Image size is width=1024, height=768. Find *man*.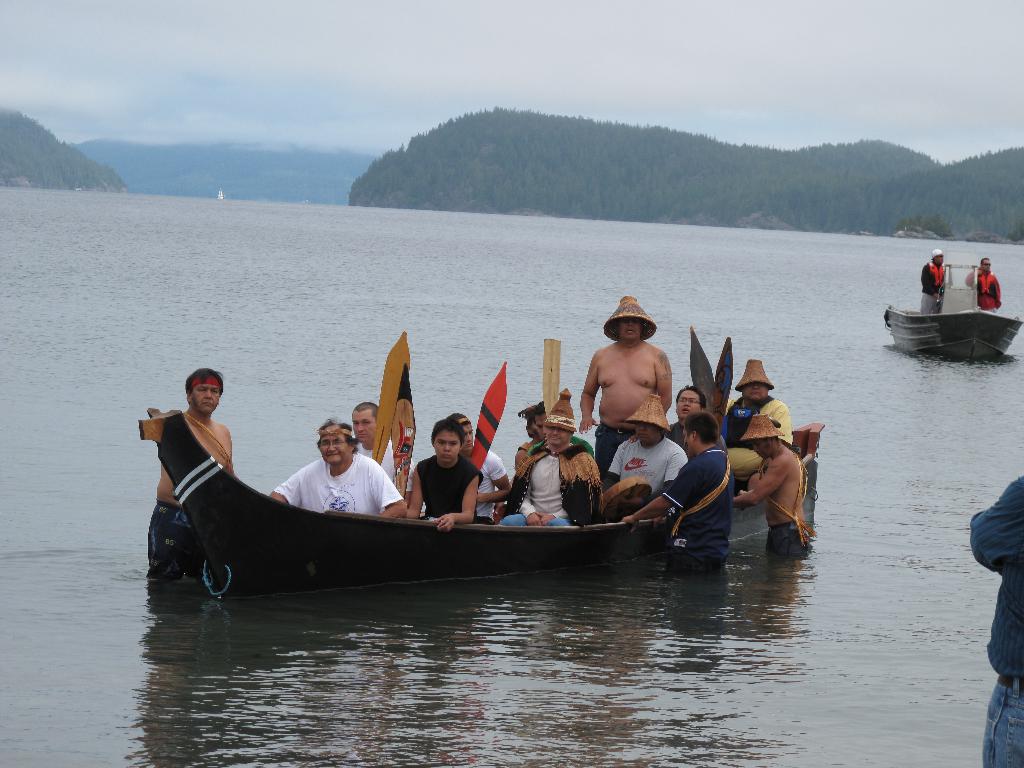
x1=660 y1=385 x2=730 y2=456.
